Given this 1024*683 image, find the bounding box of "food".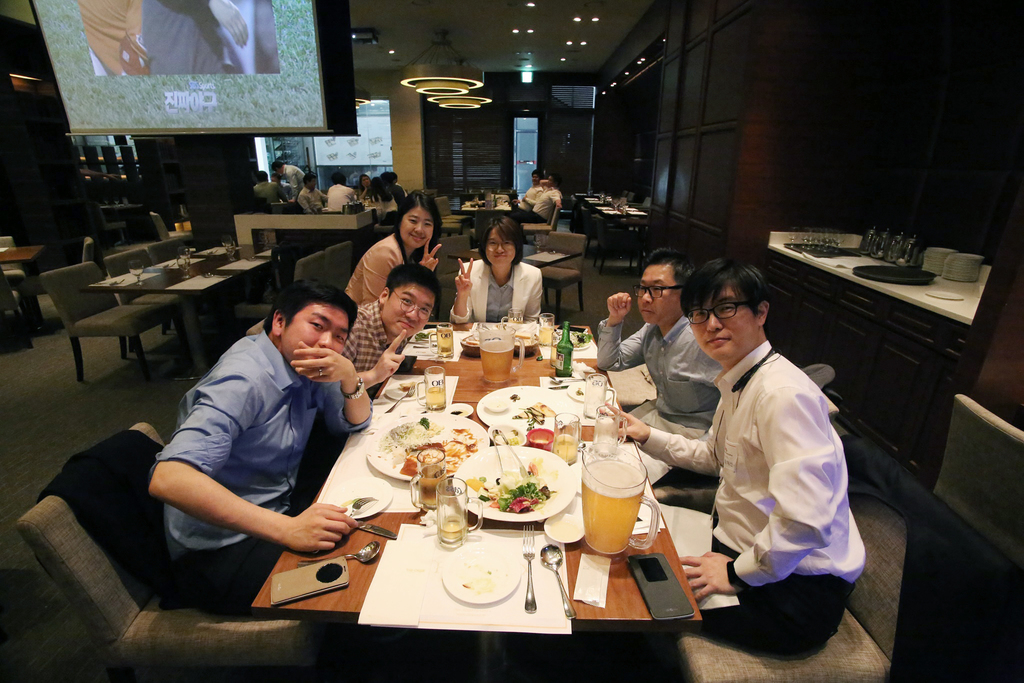
467 464 587 515.
